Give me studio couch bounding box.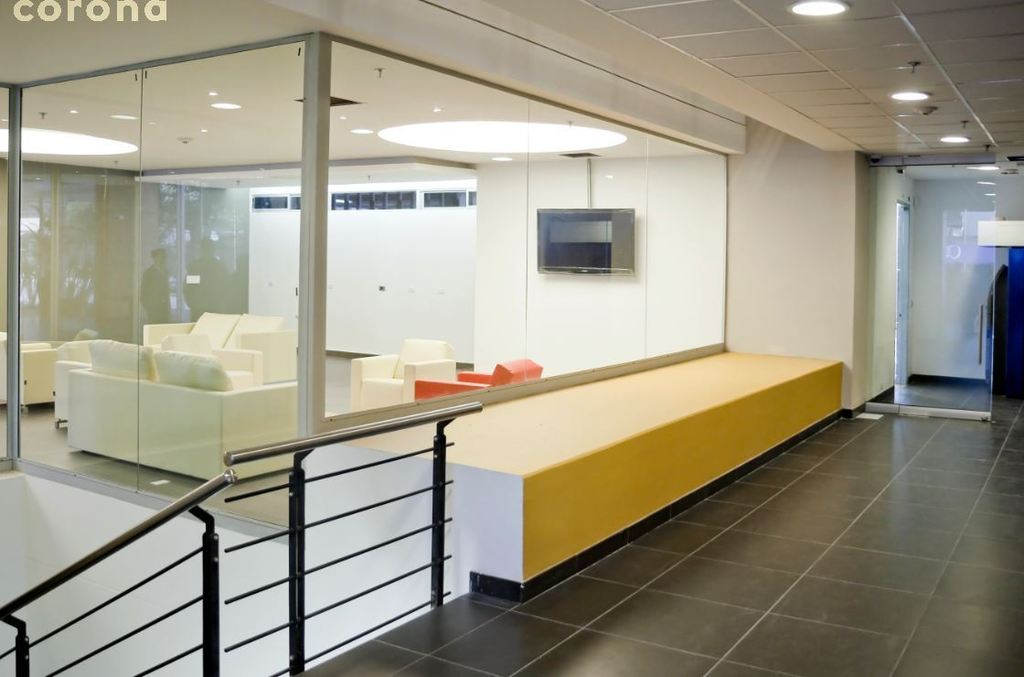
[138, 306, 298, 385].
